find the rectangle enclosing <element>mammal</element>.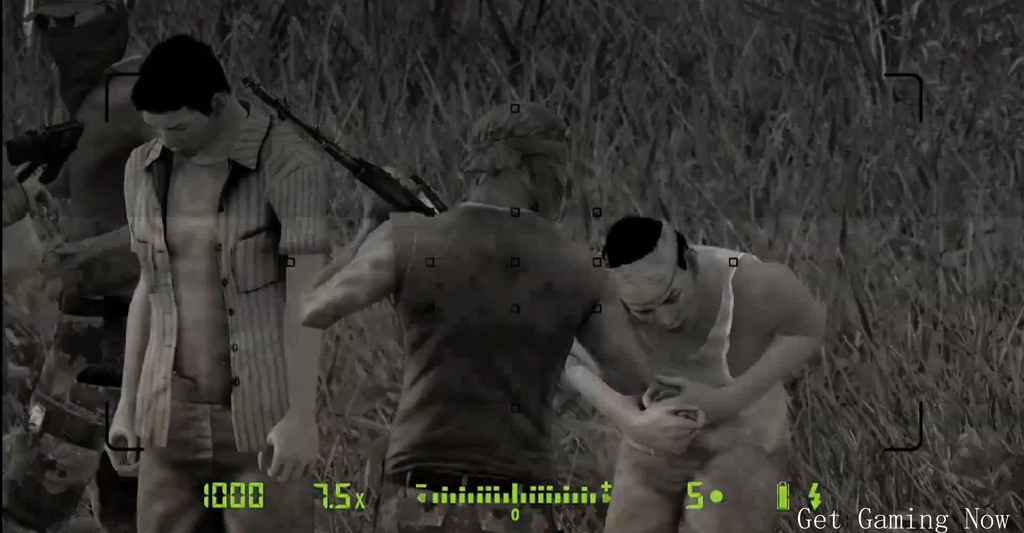
BBox(294, 109, 653, 532).
